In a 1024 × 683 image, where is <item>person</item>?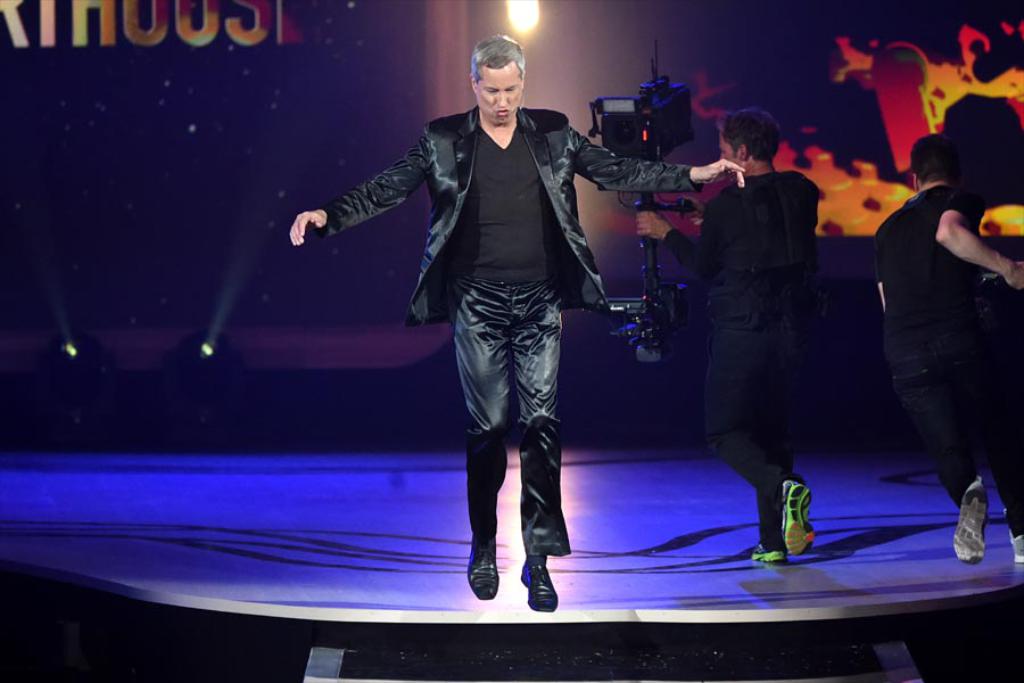
[670,90,835,586].
